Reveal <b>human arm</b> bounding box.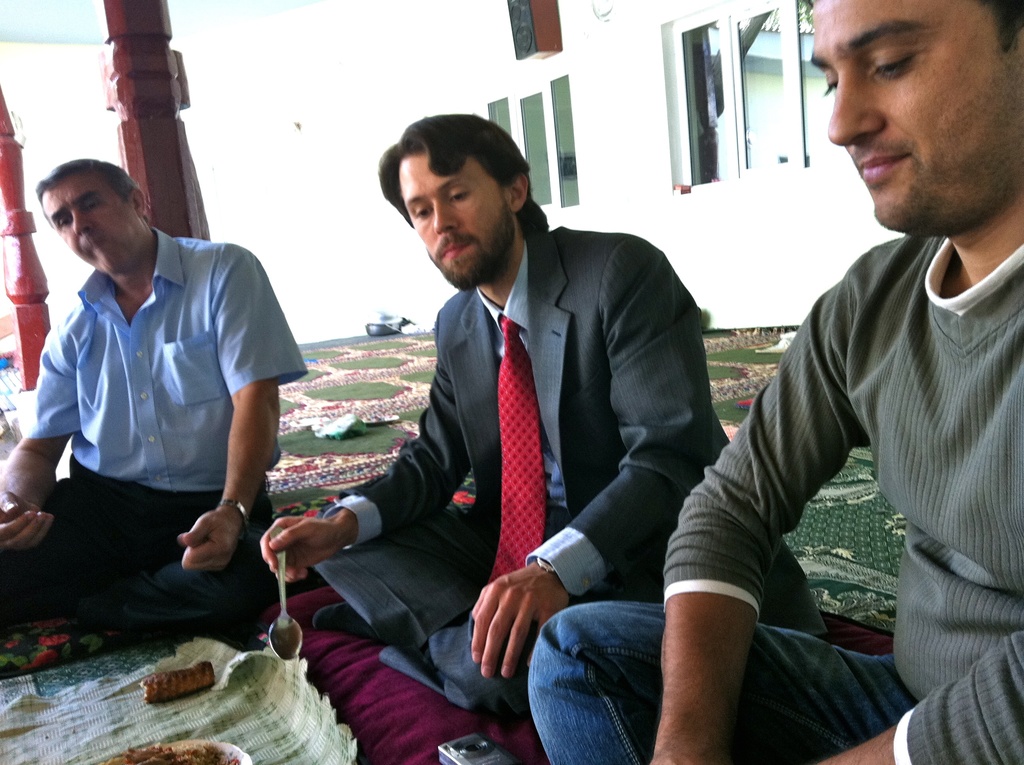
Revealed: pyautogui.locateOnScreen(253, 304, 482, 578).
